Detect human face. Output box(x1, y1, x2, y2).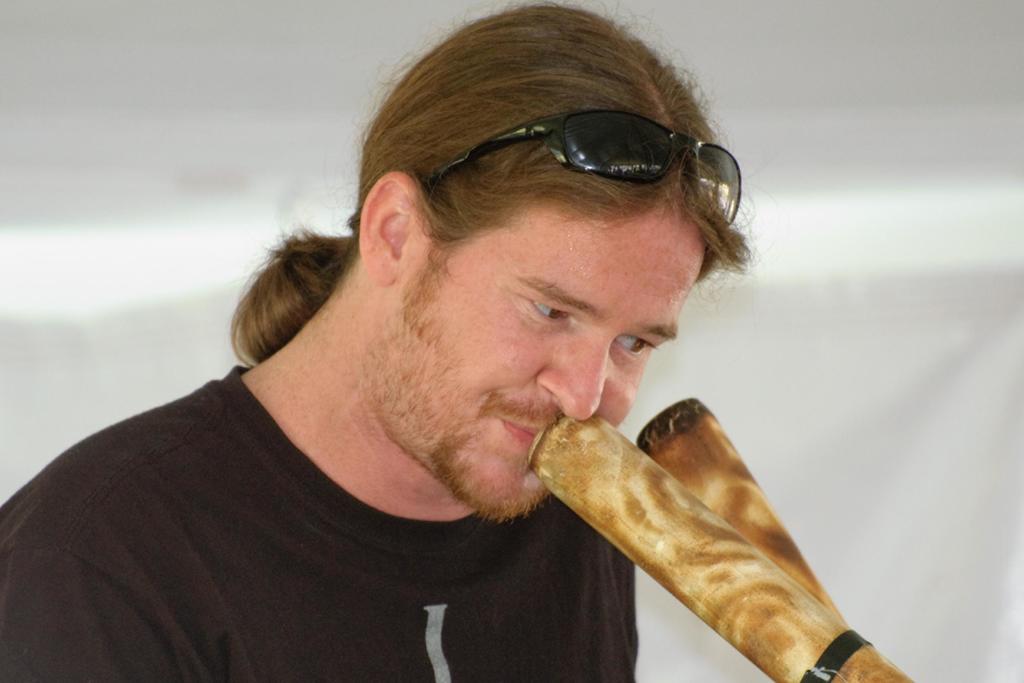
box(367, 225, 707, 518).
